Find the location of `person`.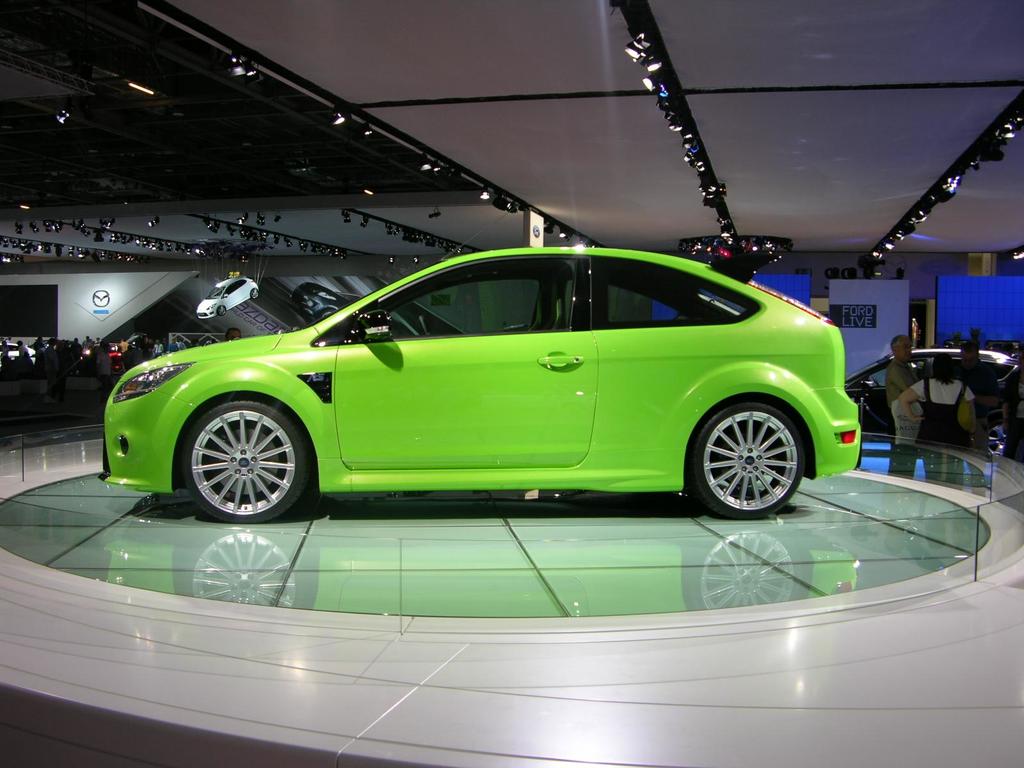
Location: left=897, top=349, right=972, bottom=483.
